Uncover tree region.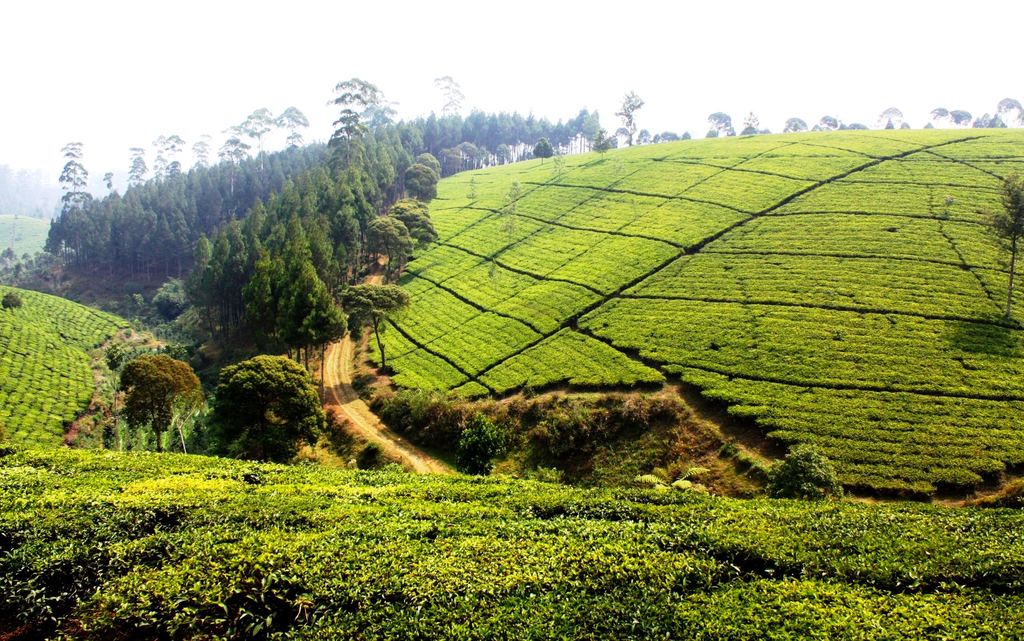
Uncovered: 534:135:552:174.
